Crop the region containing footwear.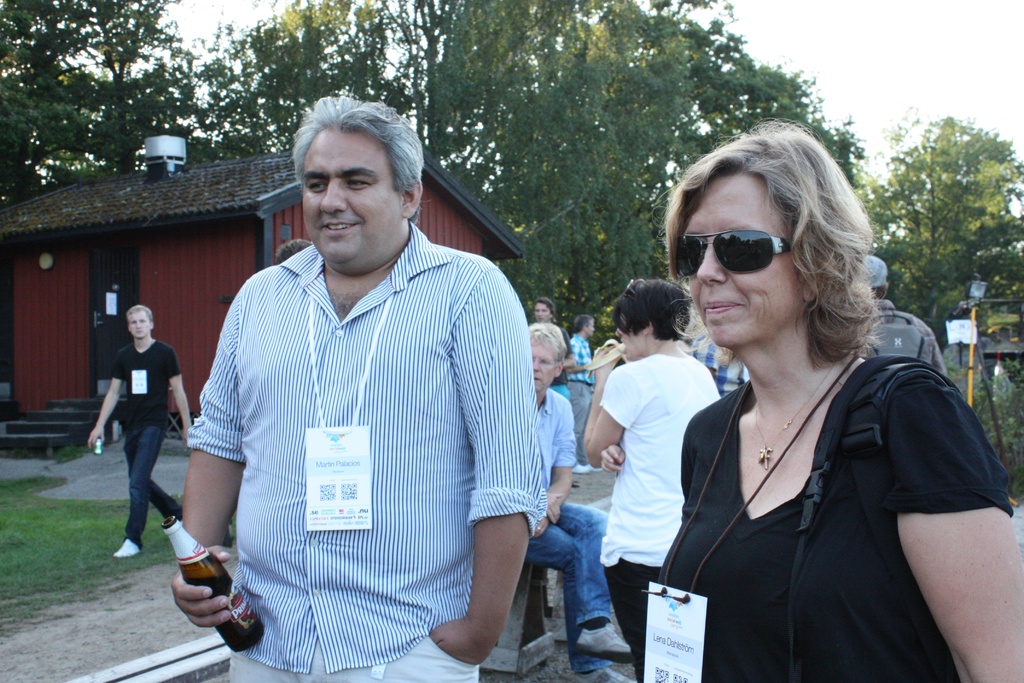
Crop region: bbox=(573, 623, 634, 661).
